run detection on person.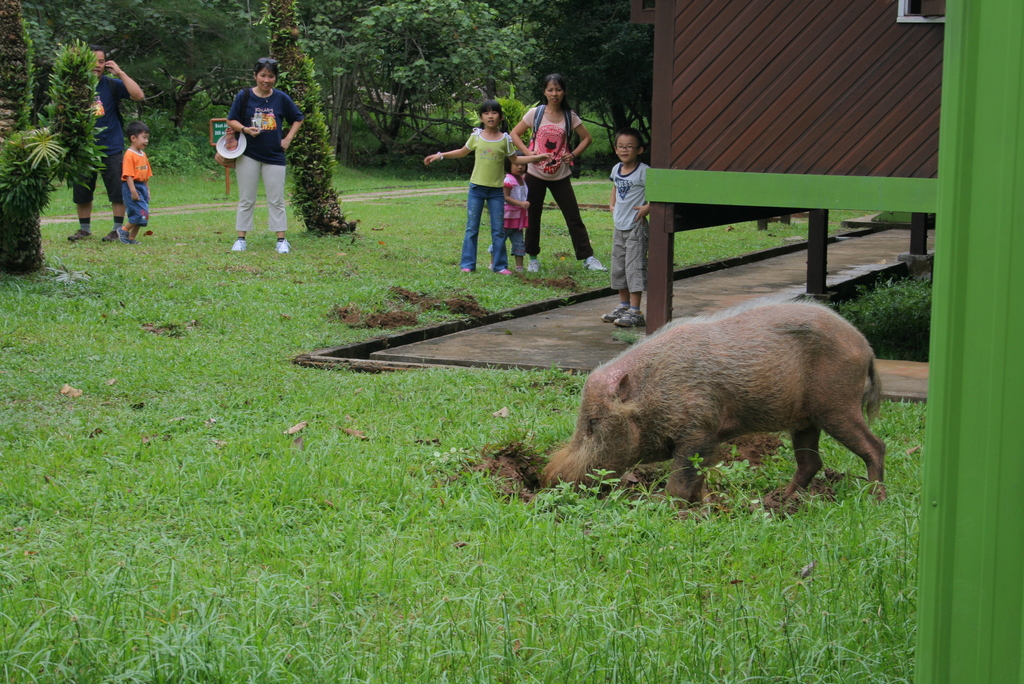
Result: l=232, t=56, r=304, b=257.
